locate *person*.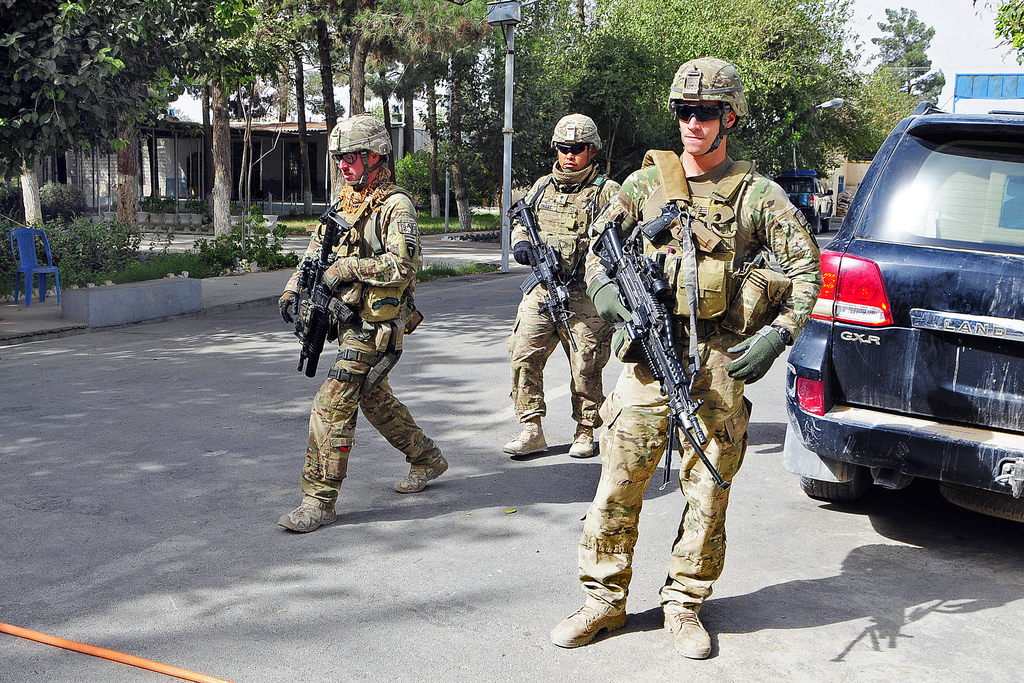
Bounding box: x1=547 y1=56 x2=826 y2=654.
